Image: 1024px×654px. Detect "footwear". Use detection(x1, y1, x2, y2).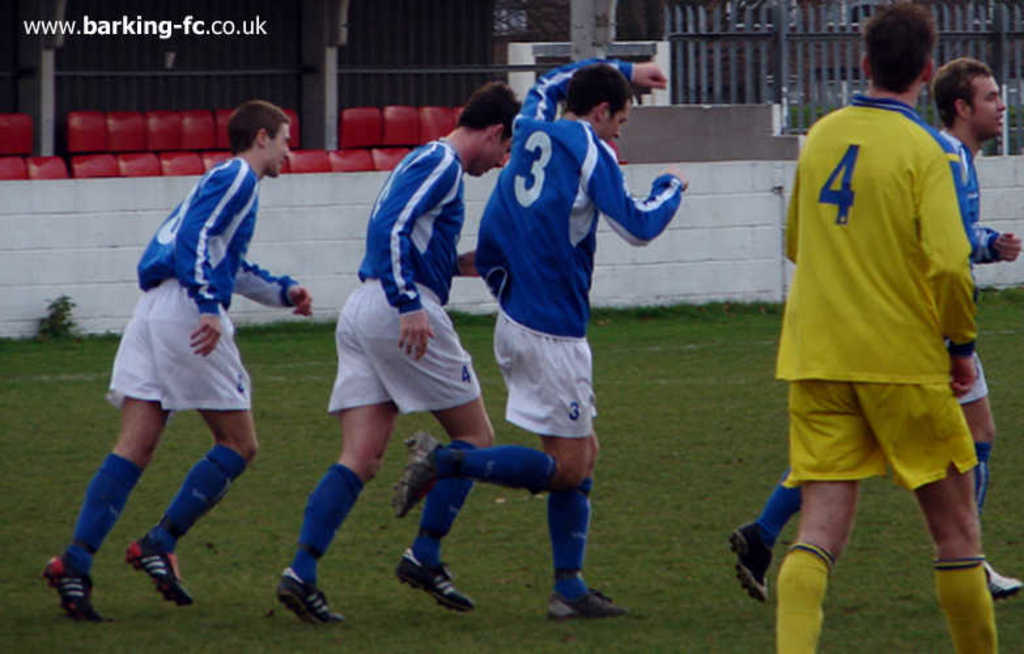
detection(124, 535, 191, 613).
